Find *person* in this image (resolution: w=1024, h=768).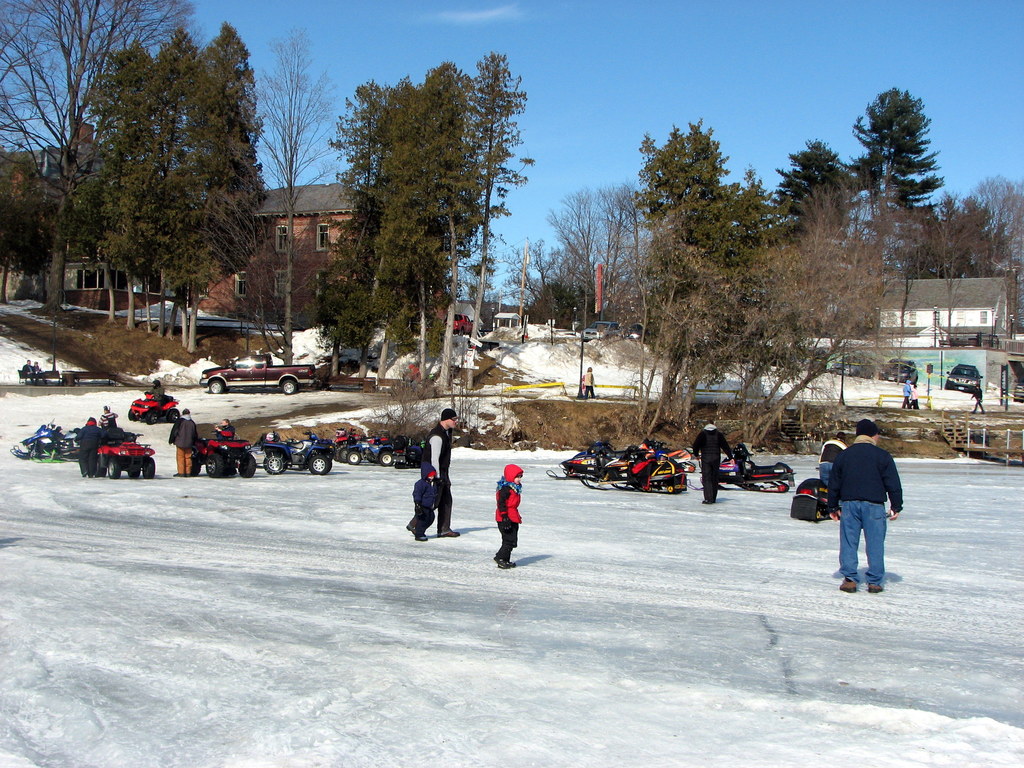
{"x1": 692, "y1": 417, "x2": 733, "y2": 507}.
